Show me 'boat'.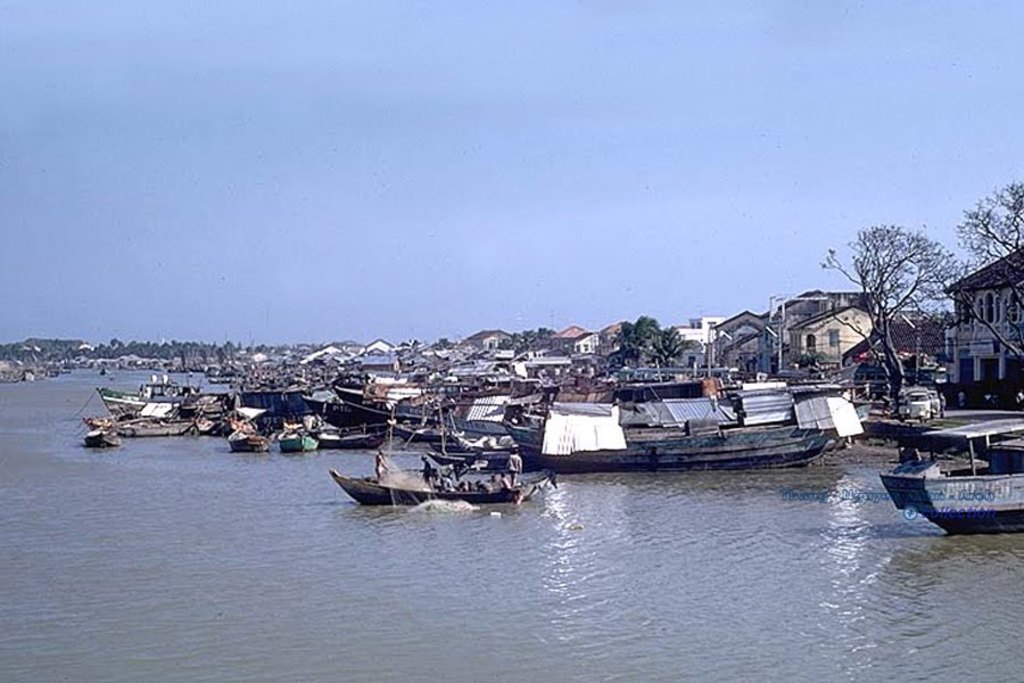
'boat' is here: {"left": 282, "top": 425, "right": 391, "bottom": 453}.
